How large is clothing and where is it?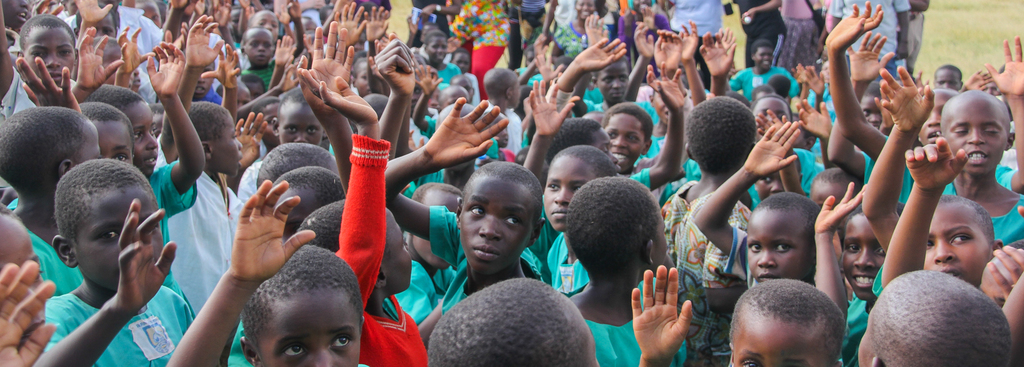
Bounding box: 923, 167, 1023, 237.
